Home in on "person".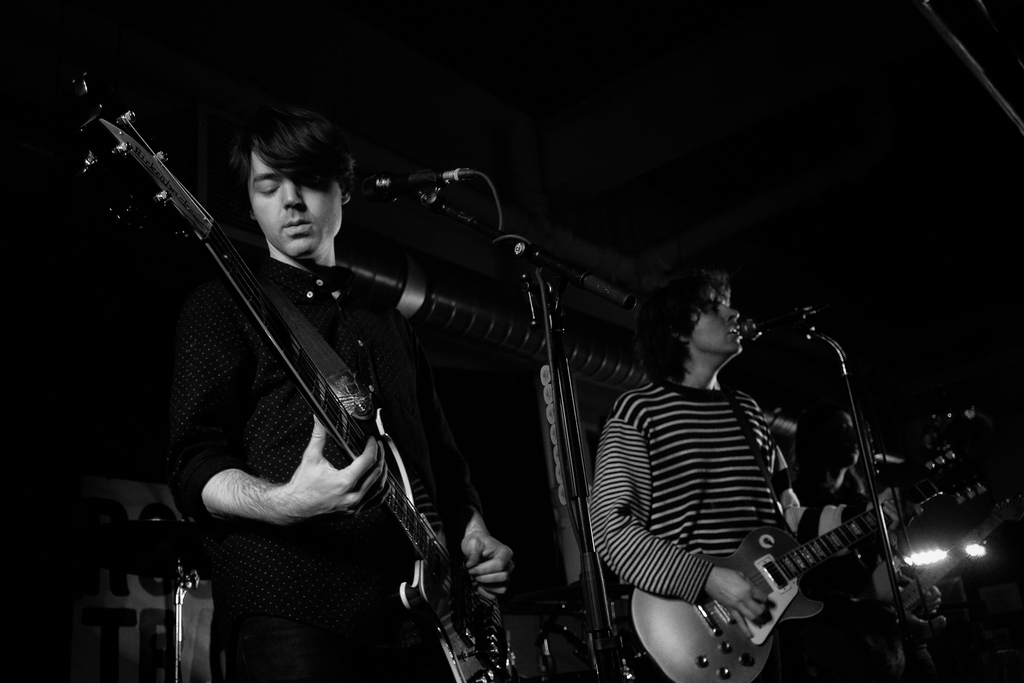
Homed in at region(163, 100, 518, 682).
